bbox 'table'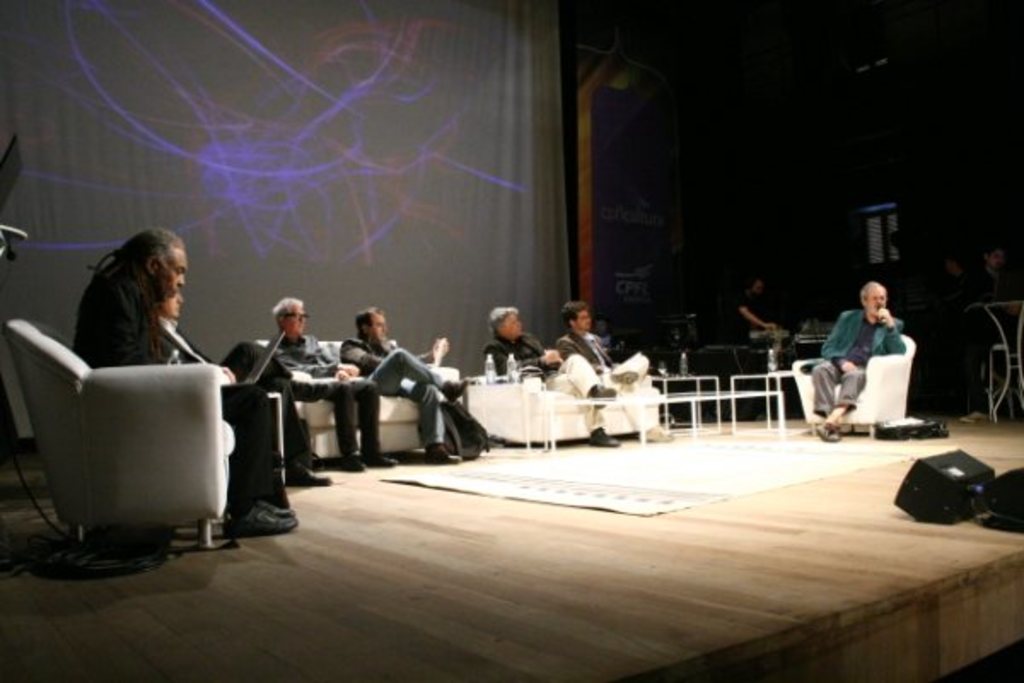
[left=727, top=364, right=795, bottom=429]
